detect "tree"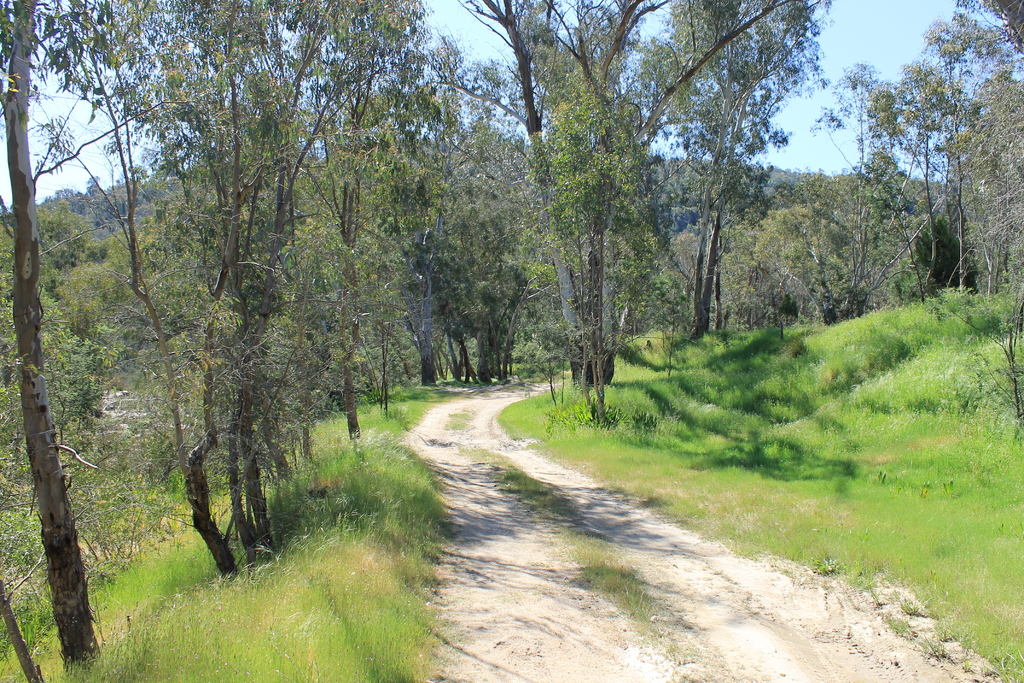
953 76 1023 431
